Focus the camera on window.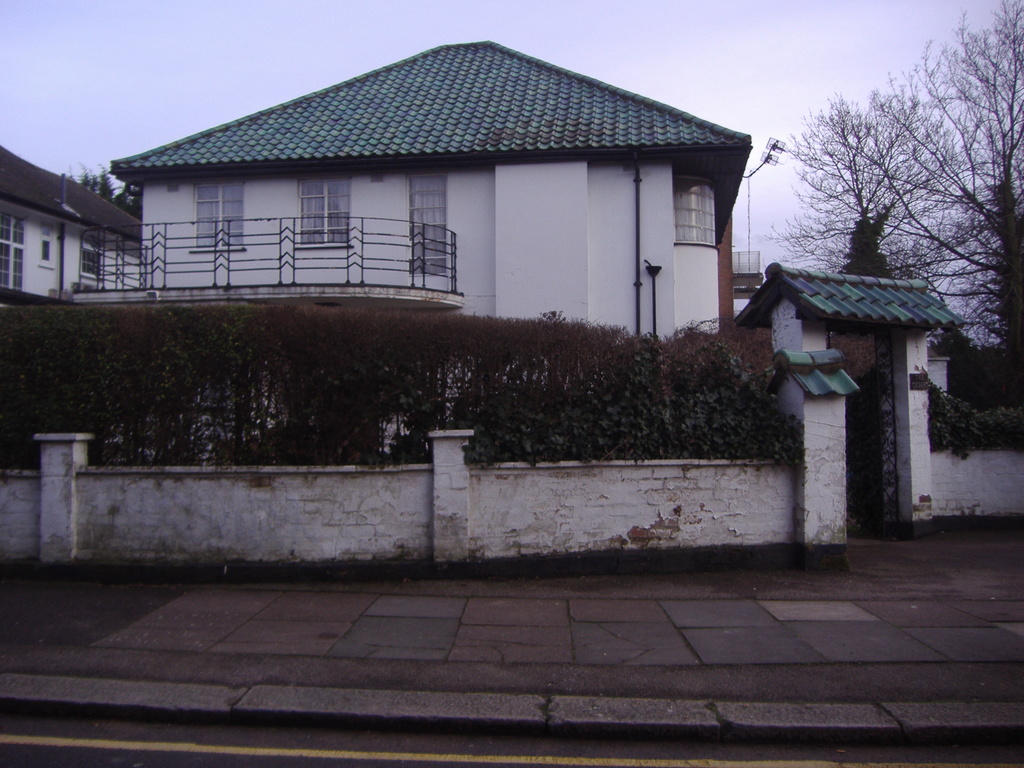
Focus region: <bbox>411, 166, 449, 275</bbox>.
